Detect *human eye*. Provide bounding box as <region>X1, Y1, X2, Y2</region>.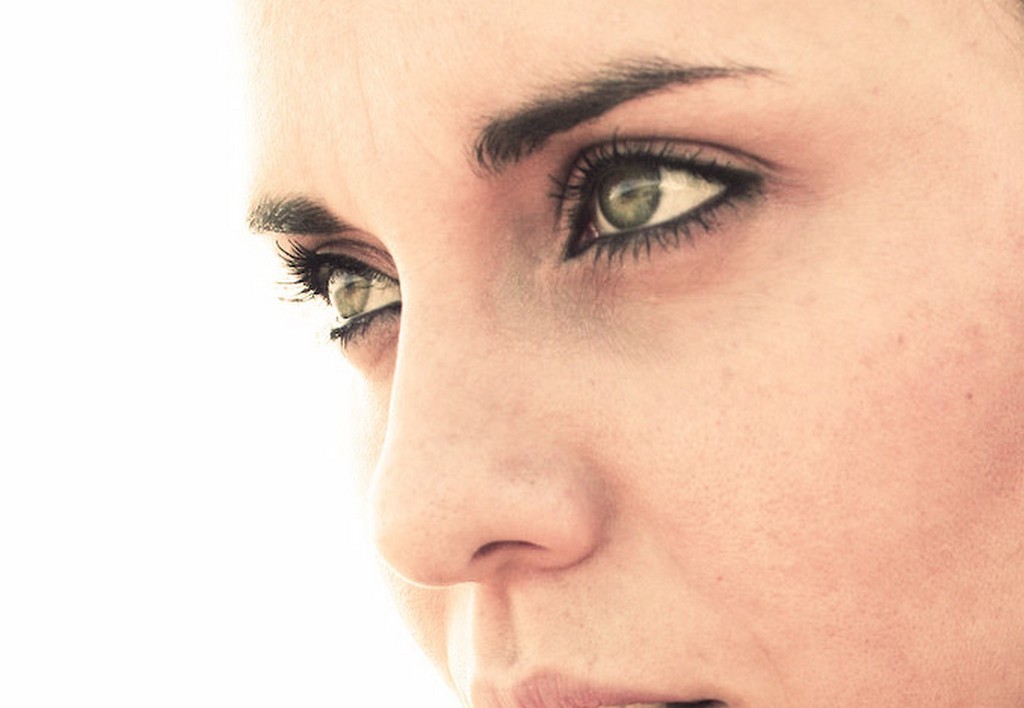
<region>284, 237, 413, 361</region>.
